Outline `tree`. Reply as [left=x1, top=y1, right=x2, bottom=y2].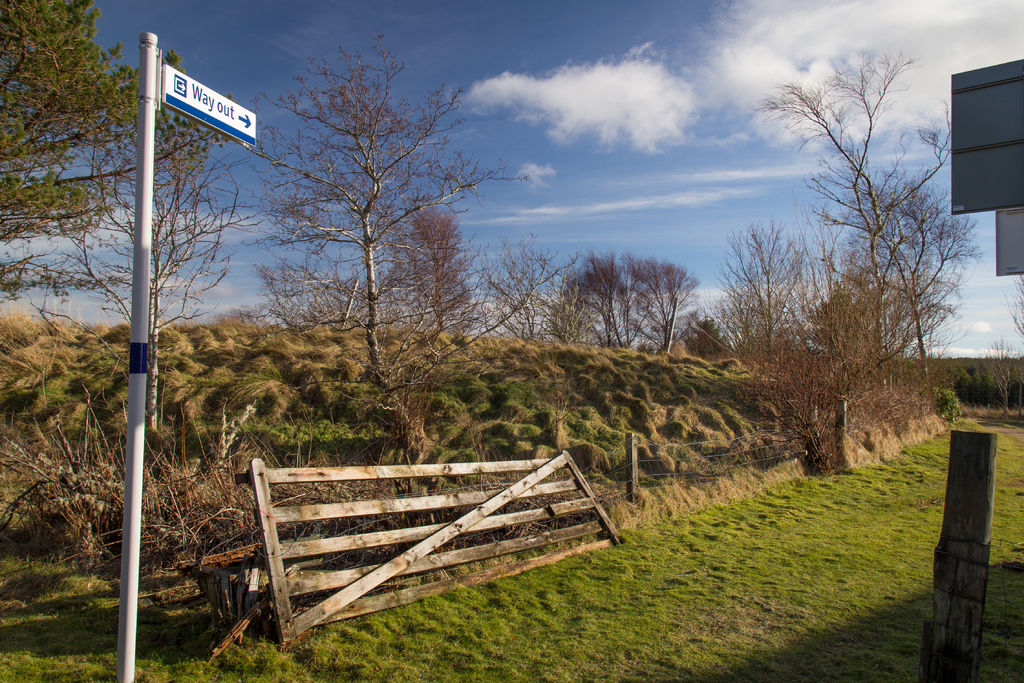
[left=363, top=189, right=480, bottom=334].
